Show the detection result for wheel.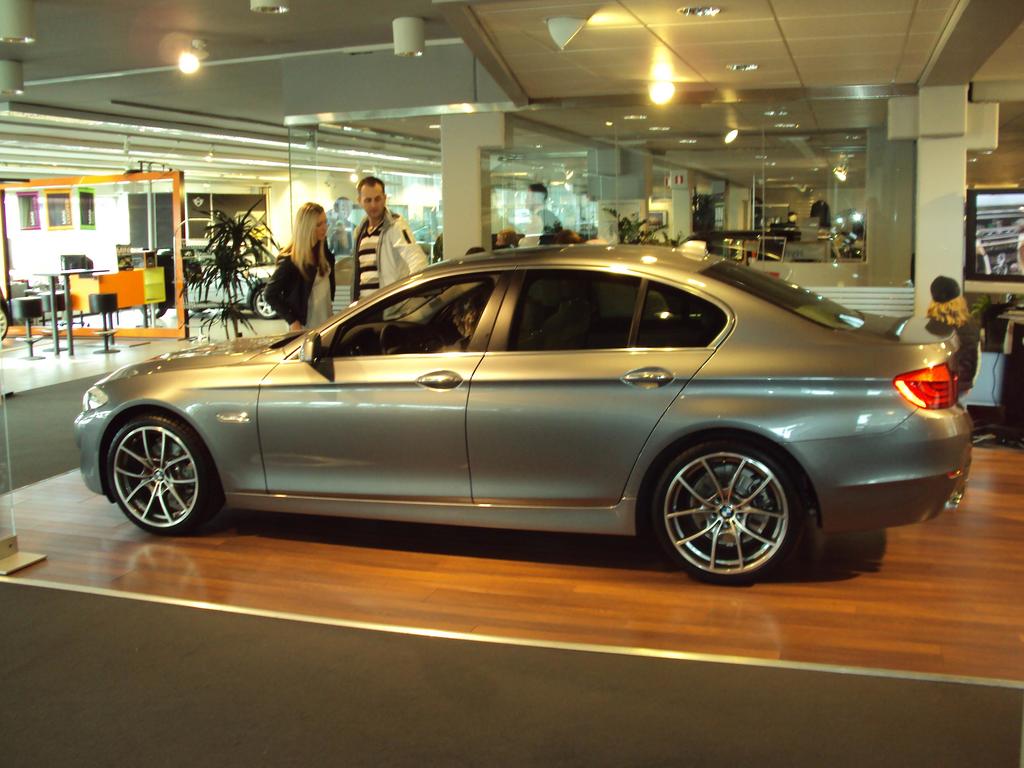
select_region(253, 288, 278, 318).
